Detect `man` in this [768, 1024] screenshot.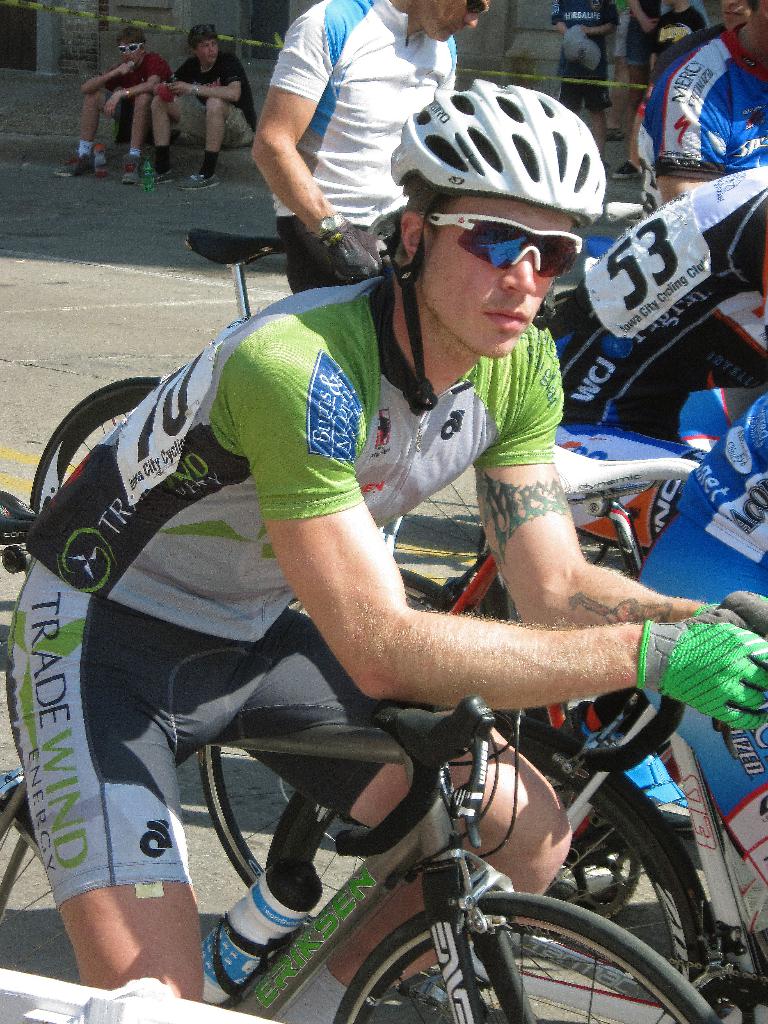
Detection: x1=243 y1=0 x2=501 y2=296.
